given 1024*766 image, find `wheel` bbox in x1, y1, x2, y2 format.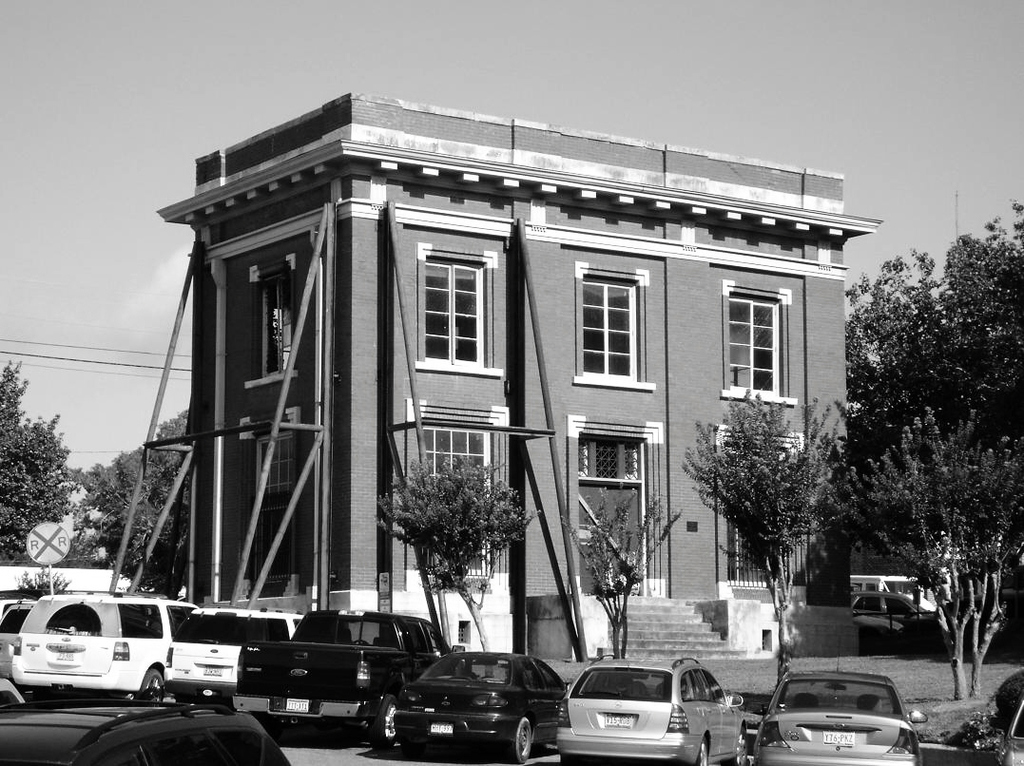
139, 672, 162, 689.
